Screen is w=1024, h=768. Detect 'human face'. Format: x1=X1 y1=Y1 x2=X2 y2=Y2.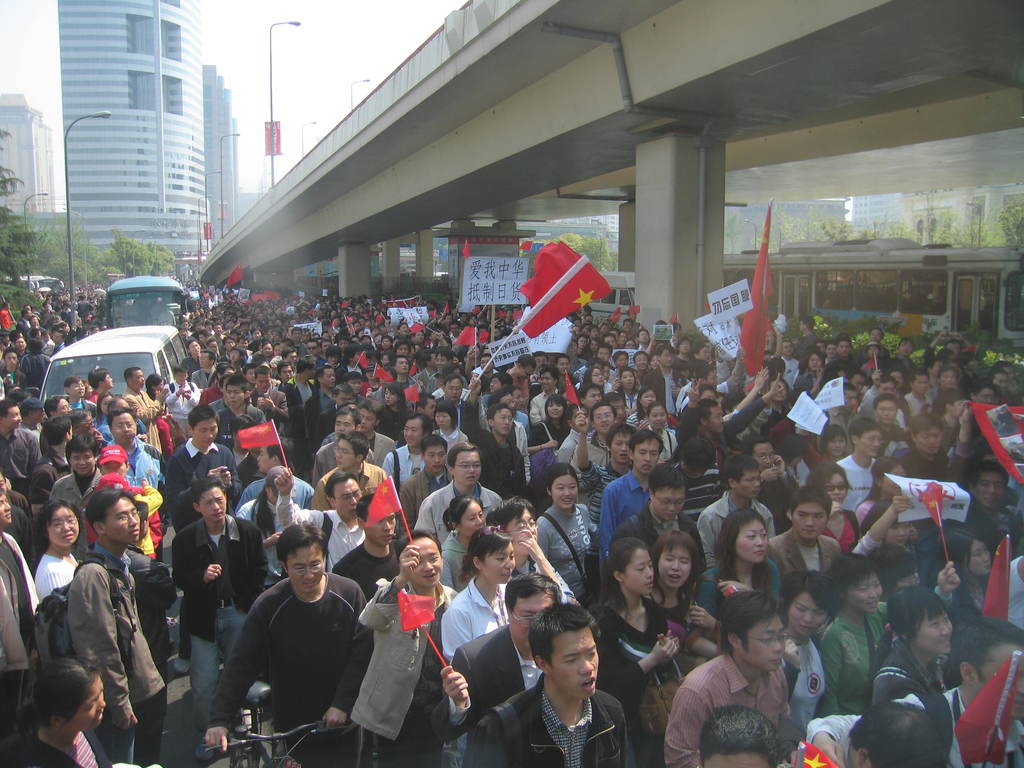
x1=330 y1=479 x2=361 y2=517.
